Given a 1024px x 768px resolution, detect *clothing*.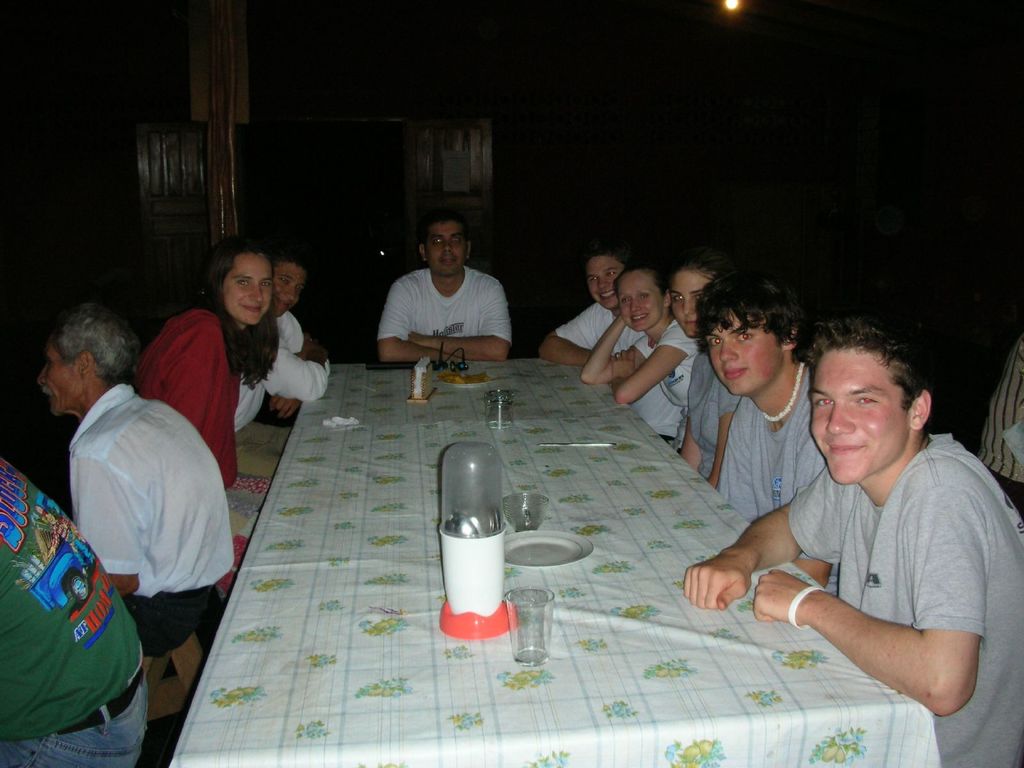
[left=218, top=306, right=340, bottom=440].
